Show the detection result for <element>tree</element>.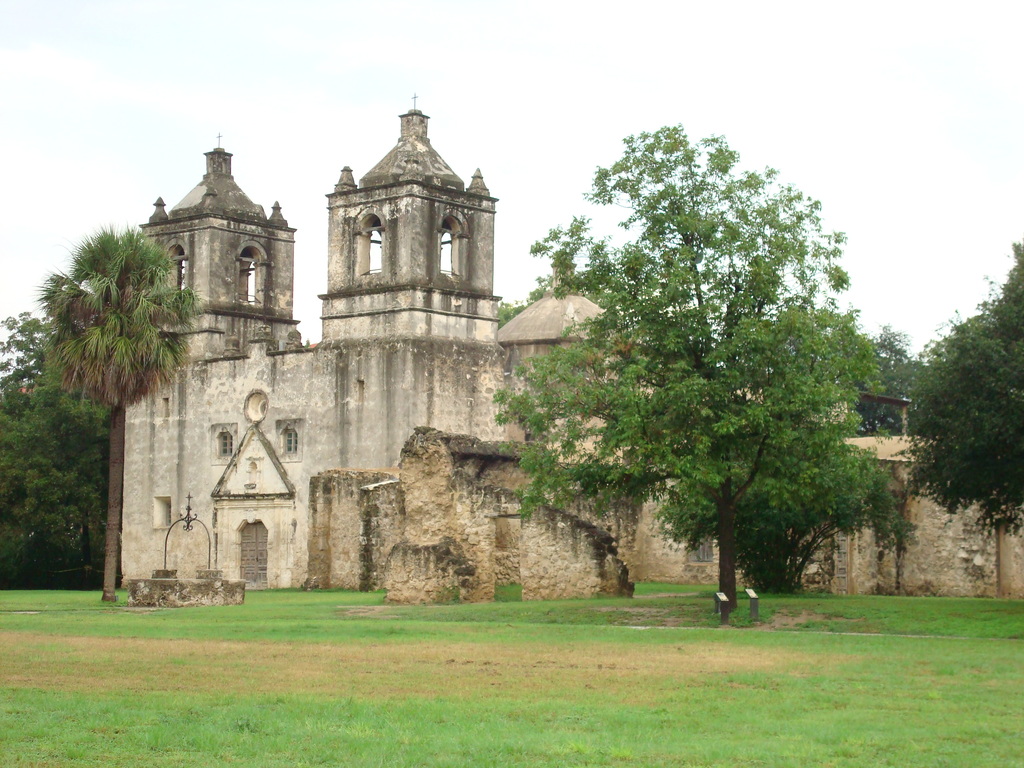
494,120,895,621.
